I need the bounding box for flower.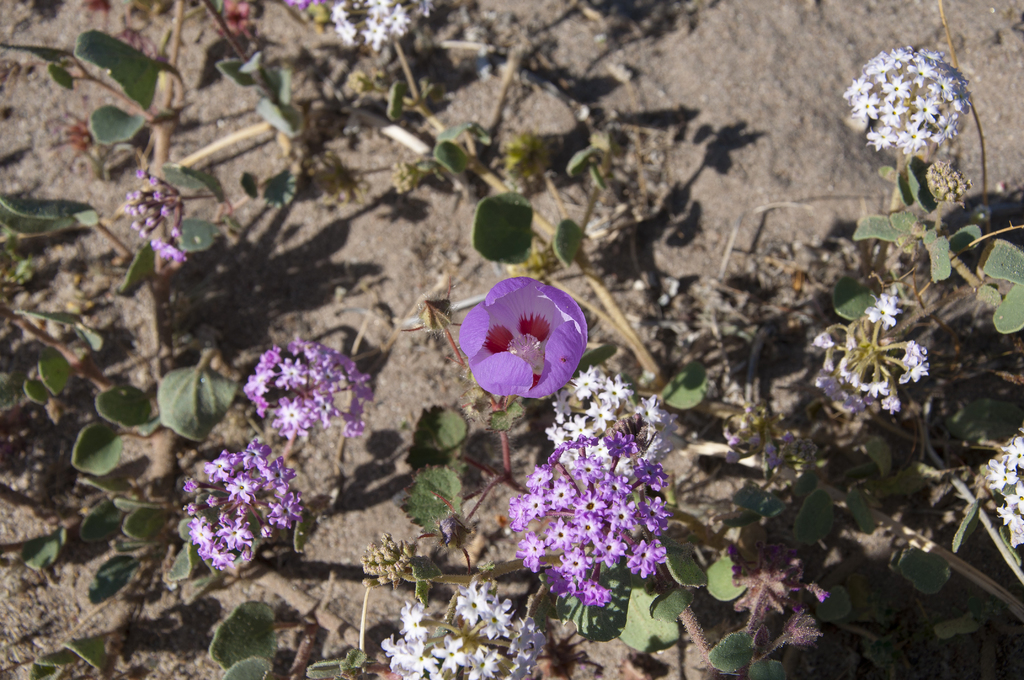
Here it is: <region>980, 429, 1020, 550</region>.
